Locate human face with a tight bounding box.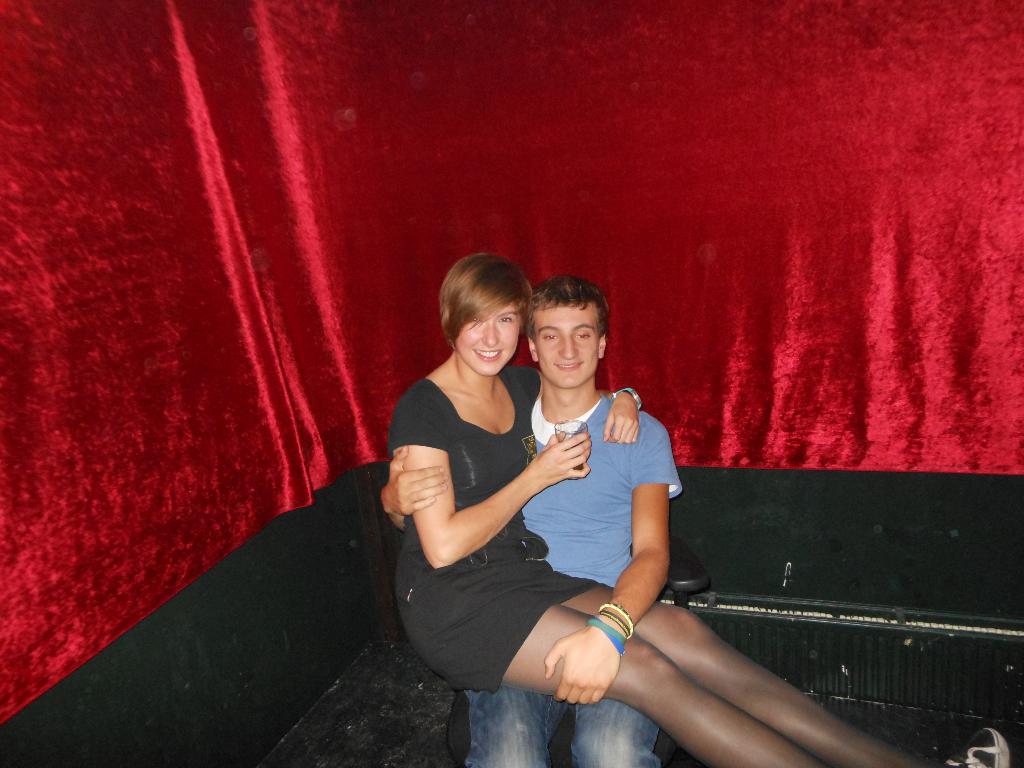
bbox(531, 307, 599, 387).
